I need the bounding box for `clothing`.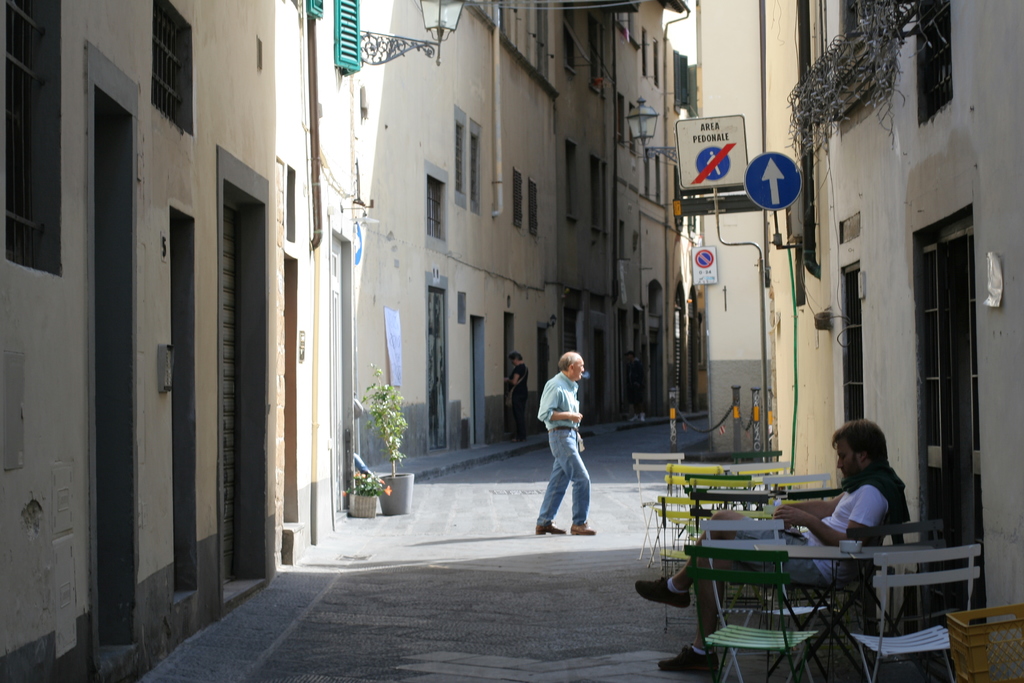
Here it is: locate(536, 372, 591, 527).
